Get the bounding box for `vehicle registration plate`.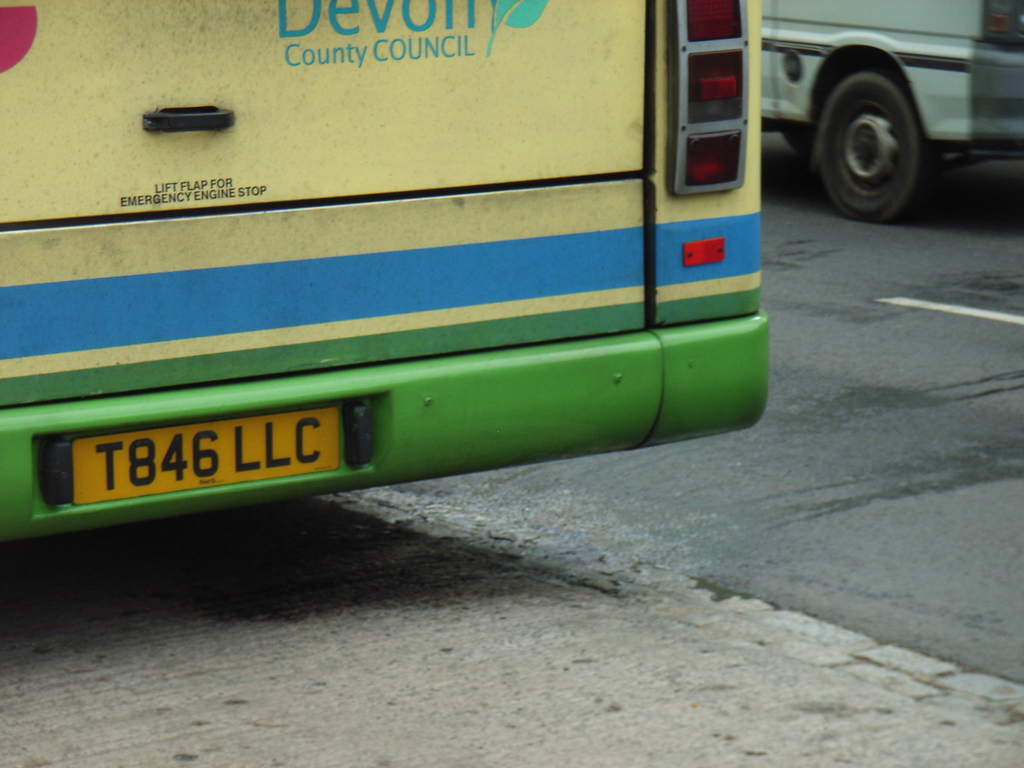
crop(56, 396, 357, 520).
